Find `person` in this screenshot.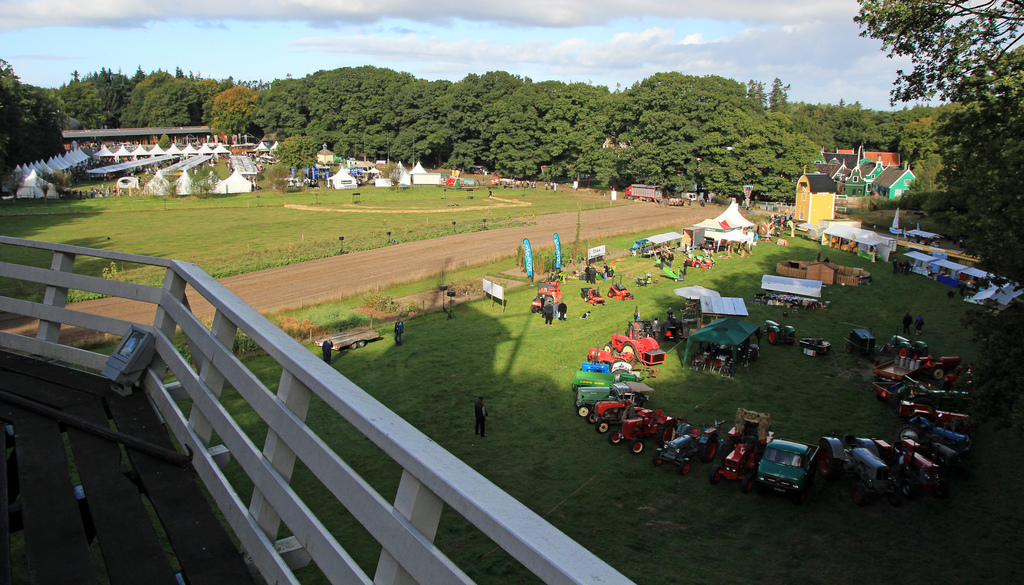
The bounding box for `person` is {"x1": 391, "y1": 316, "x2": 404, "y2": 348}.
